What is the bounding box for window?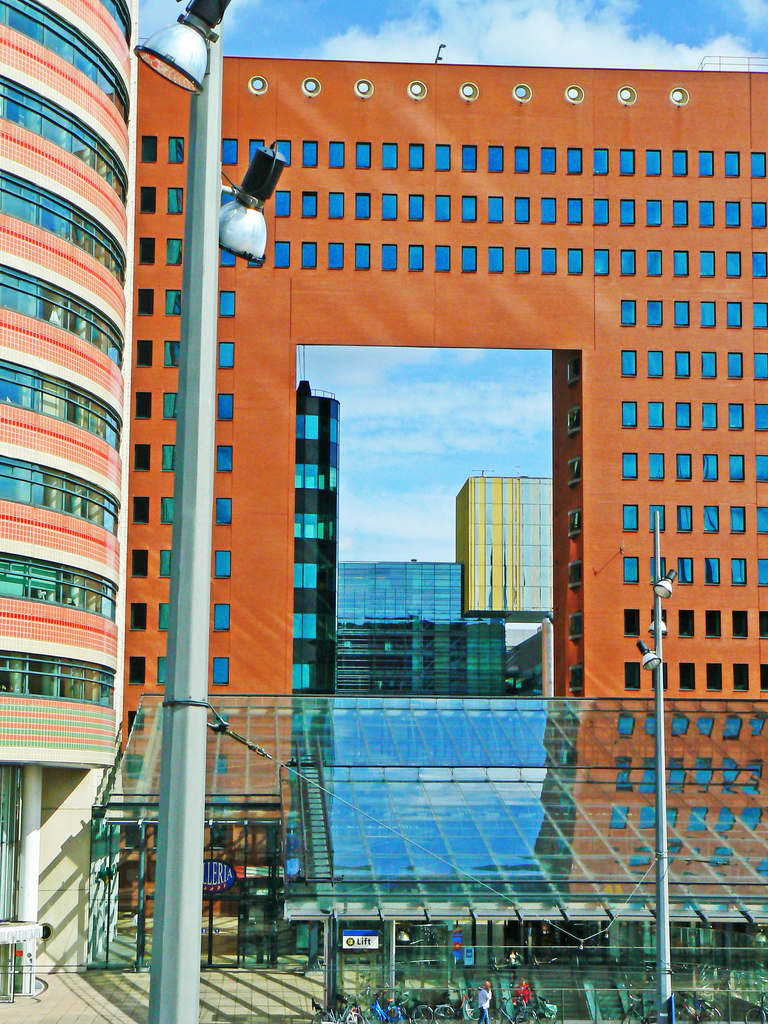
Rect(645, 714, 659, 739).
